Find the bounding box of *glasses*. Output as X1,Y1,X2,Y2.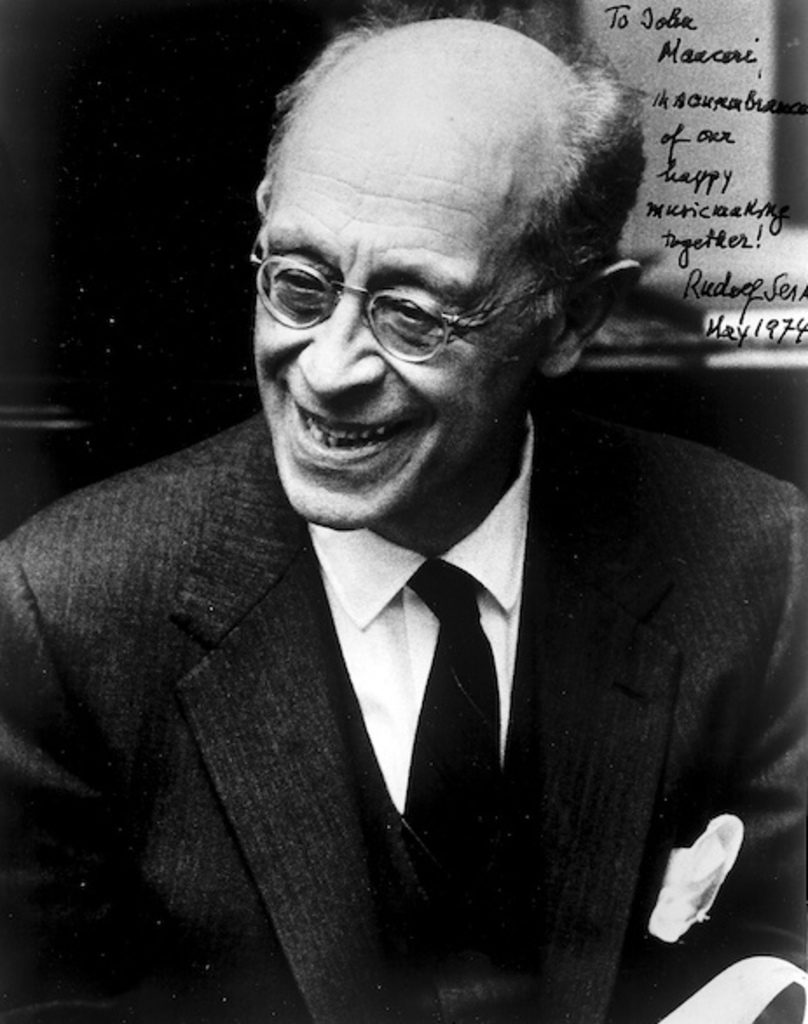
250,218,597,359.
